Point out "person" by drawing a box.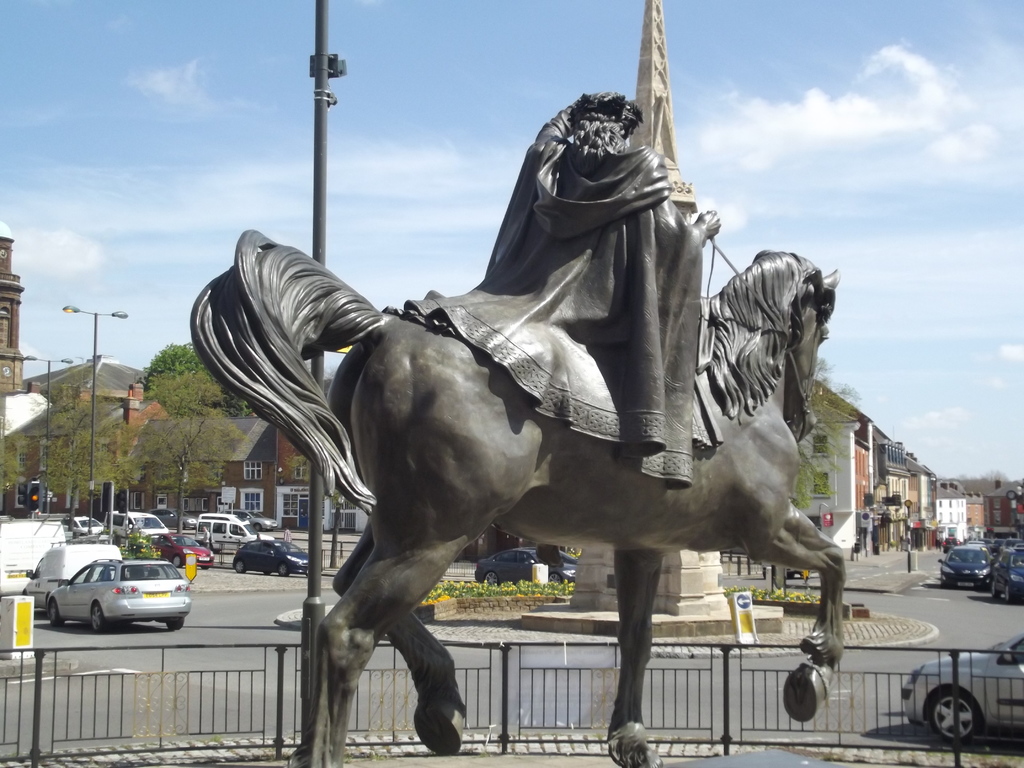
<box>388,87,729,488</box>.
